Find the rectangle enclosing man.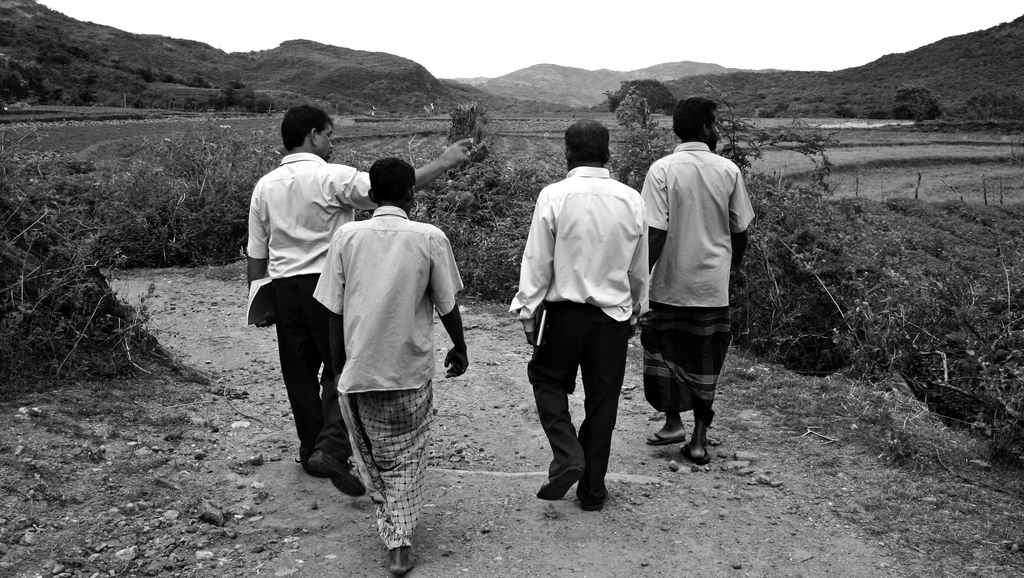
locate(506, 117, 646, 529).
